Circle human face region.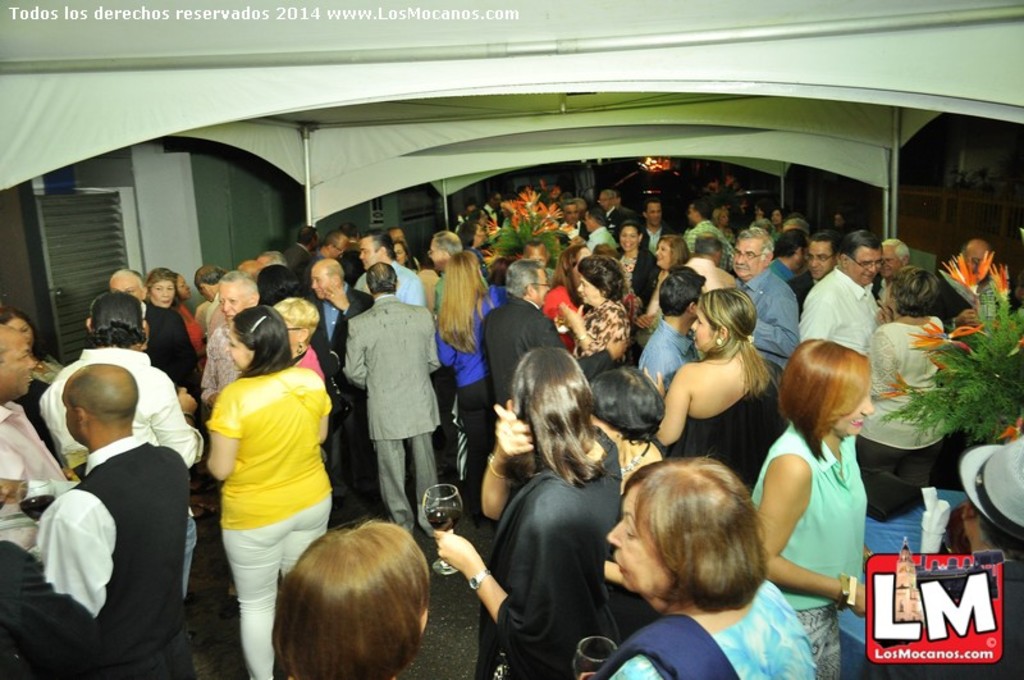
Region: <box>312,233,323,250</box>.
